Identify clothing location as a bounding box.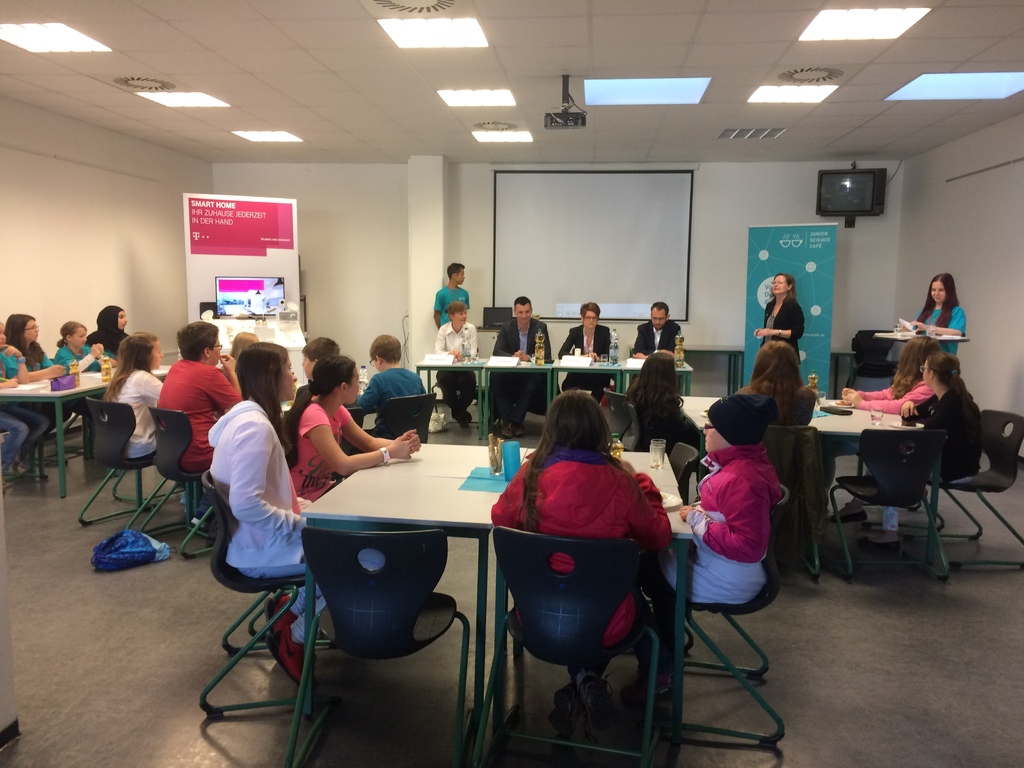
(left=493, top=444, right=676, bottom=682).
